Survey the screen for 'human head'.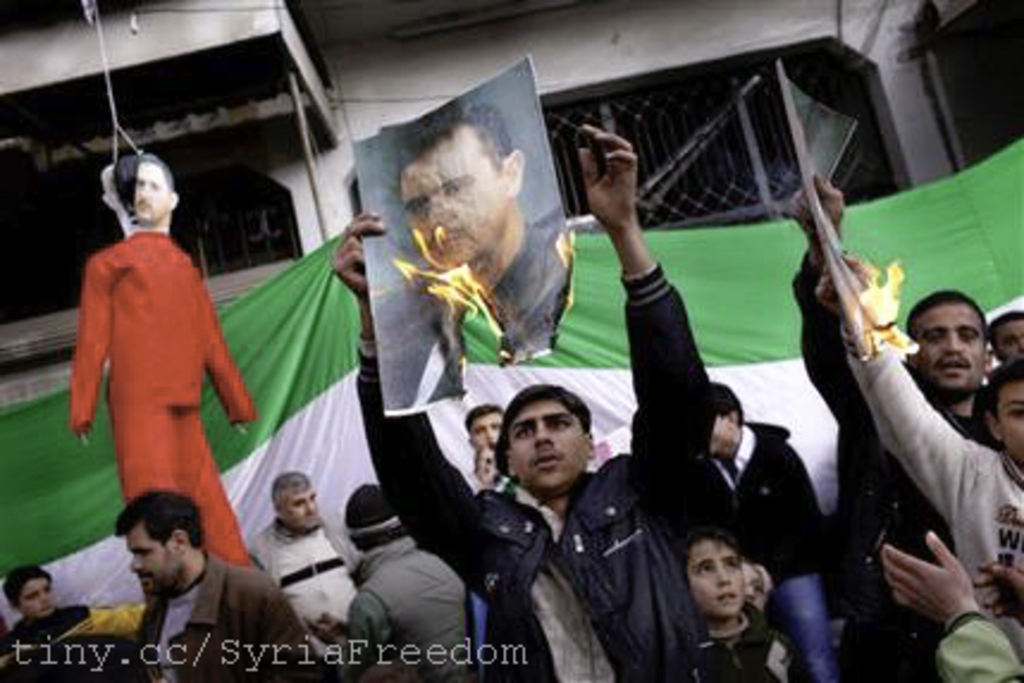
Survey found: l=704, t=380, r=745, b=454.
